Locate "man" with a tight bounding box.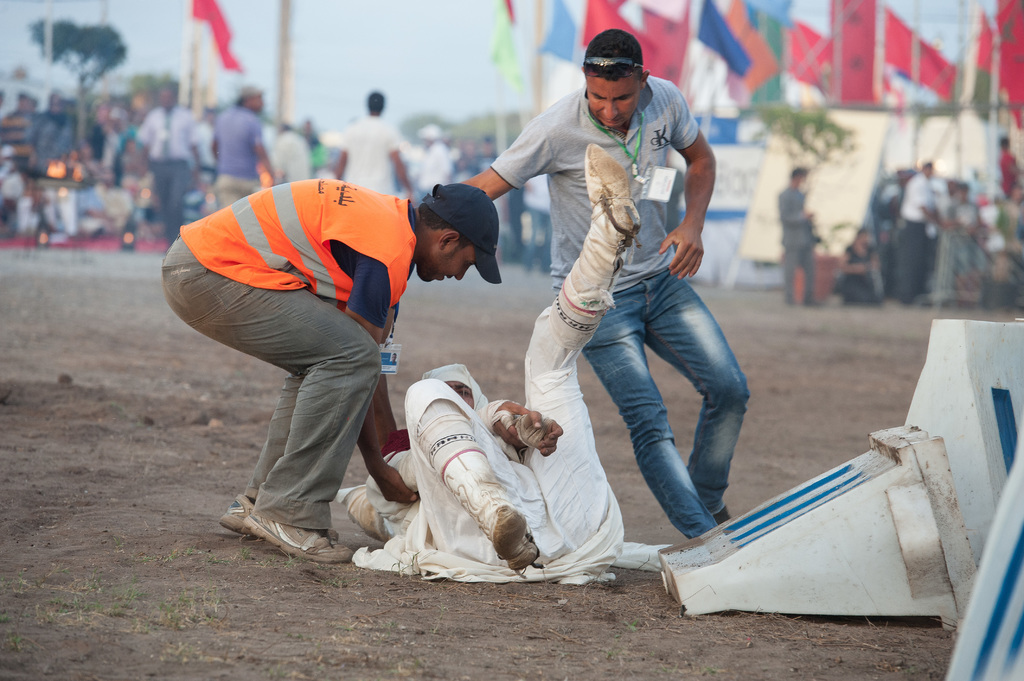
[left=335, top=135, right=646, bottom=579].
